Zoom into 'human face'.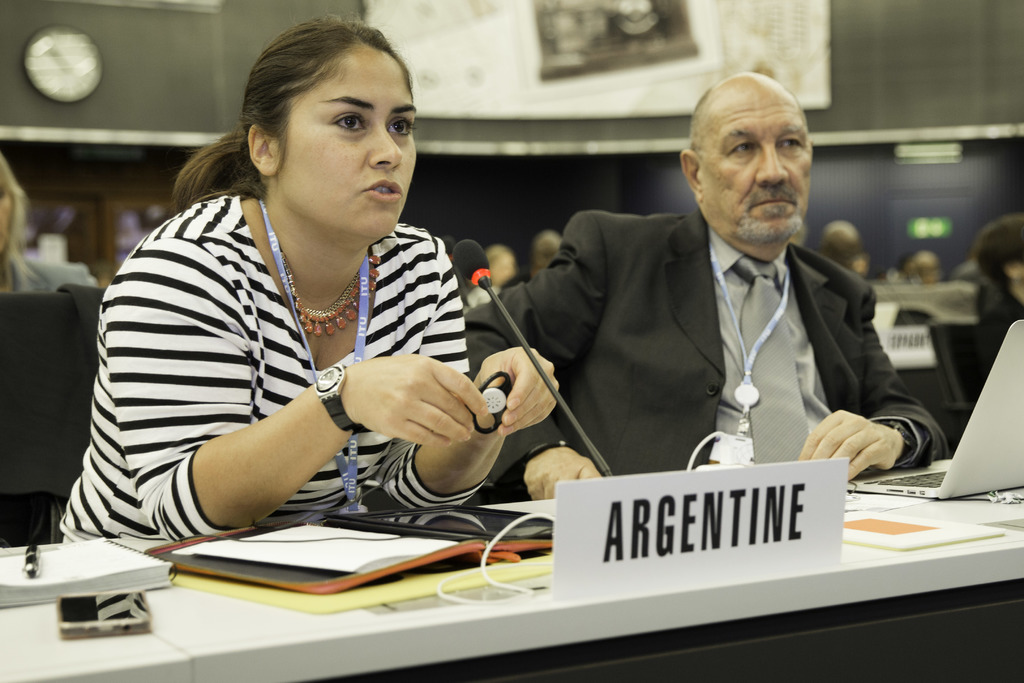
Zoom target: (left=488, top=252, right=511, bottom=284).
